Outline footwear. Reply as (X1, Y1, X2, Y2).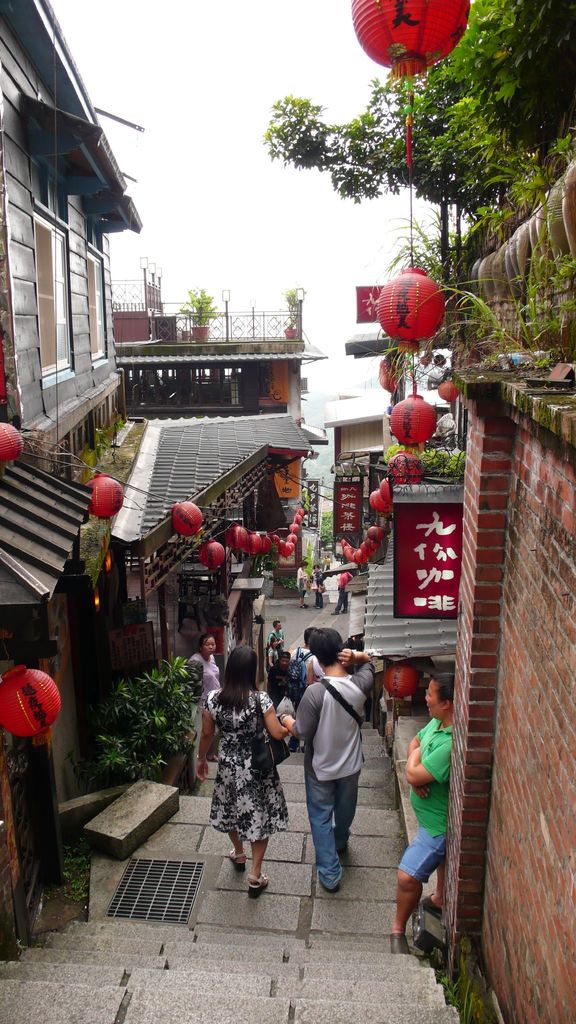
(390, 931, 403, 961).
